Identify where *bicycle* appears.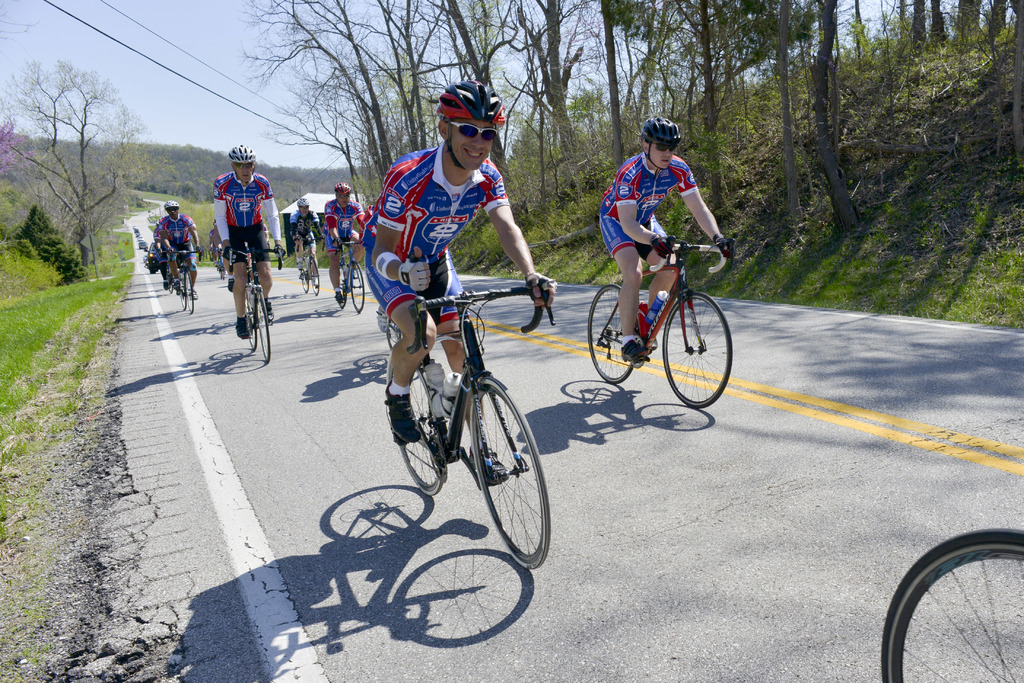
Appears at (left=886, top=531, right=1023, bottom=682).
